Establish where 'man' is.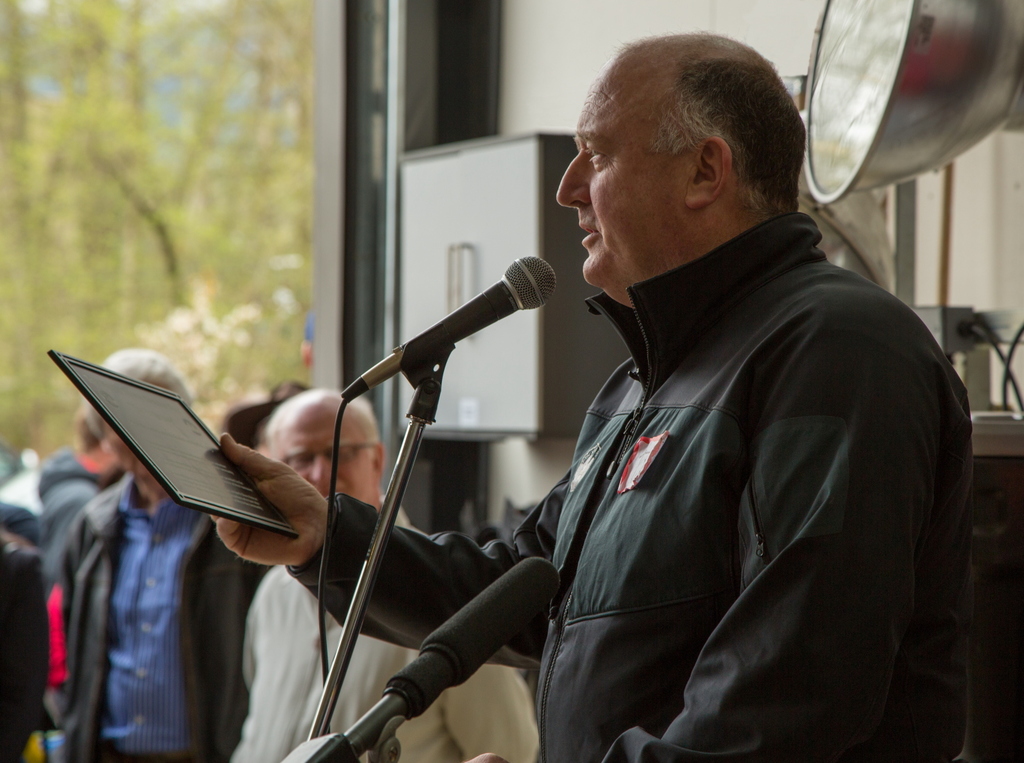
Established at x1=205 y1=28 x2=973 y2=762.
